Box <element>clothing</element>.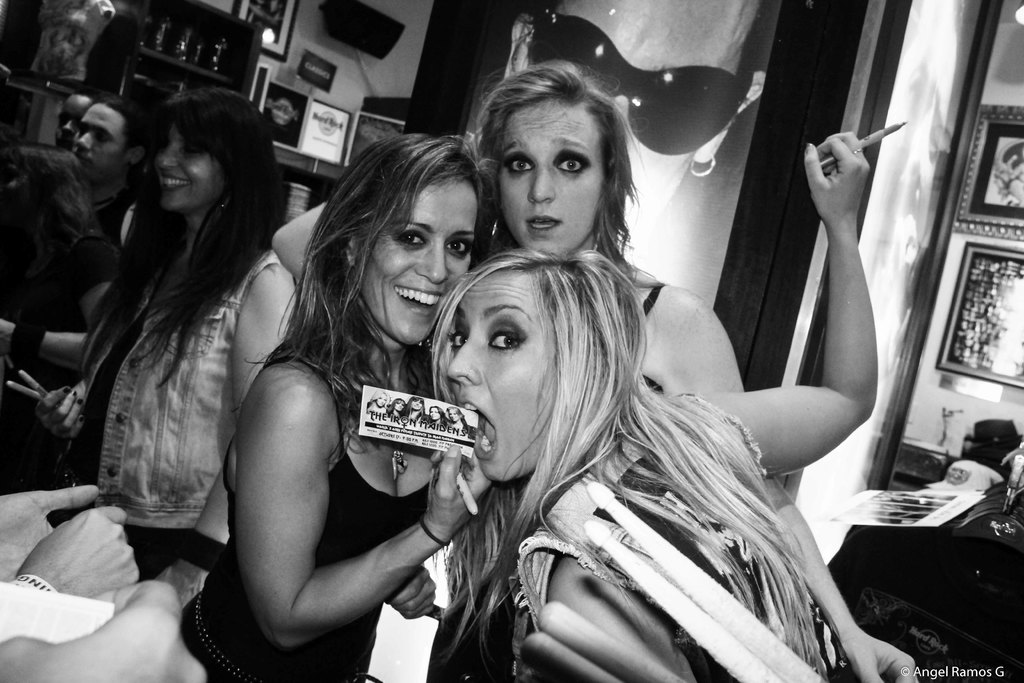
[left=510, top=386, right=858, bottom=682].
